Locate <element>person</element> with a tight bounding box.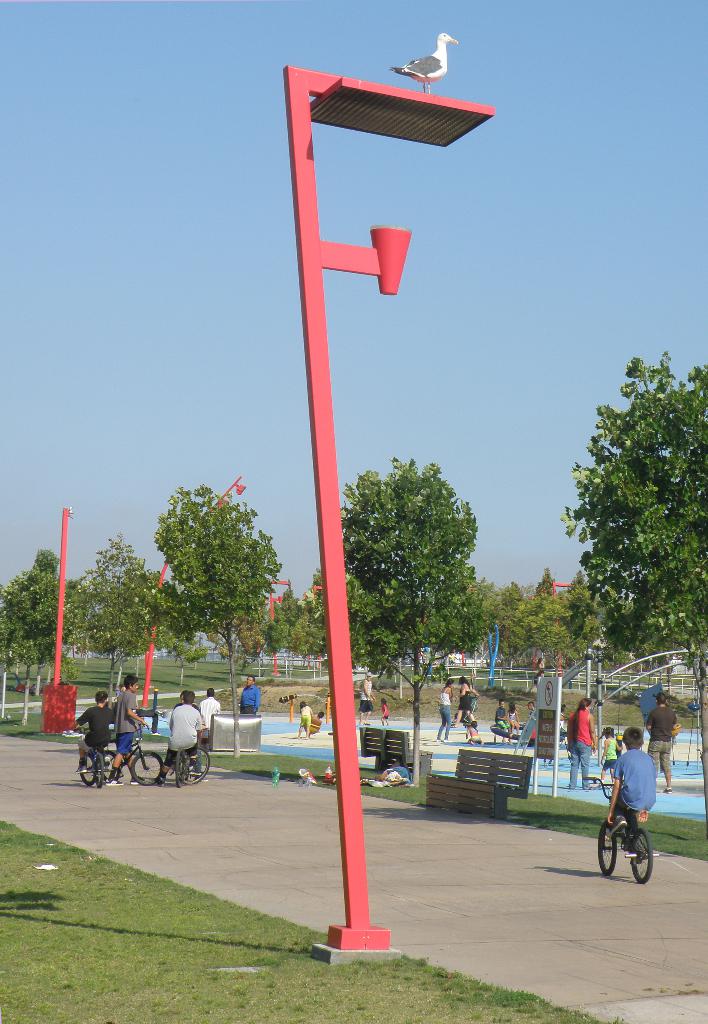
pyautogui.locateOnScreen(150, 691, 205, 784).
